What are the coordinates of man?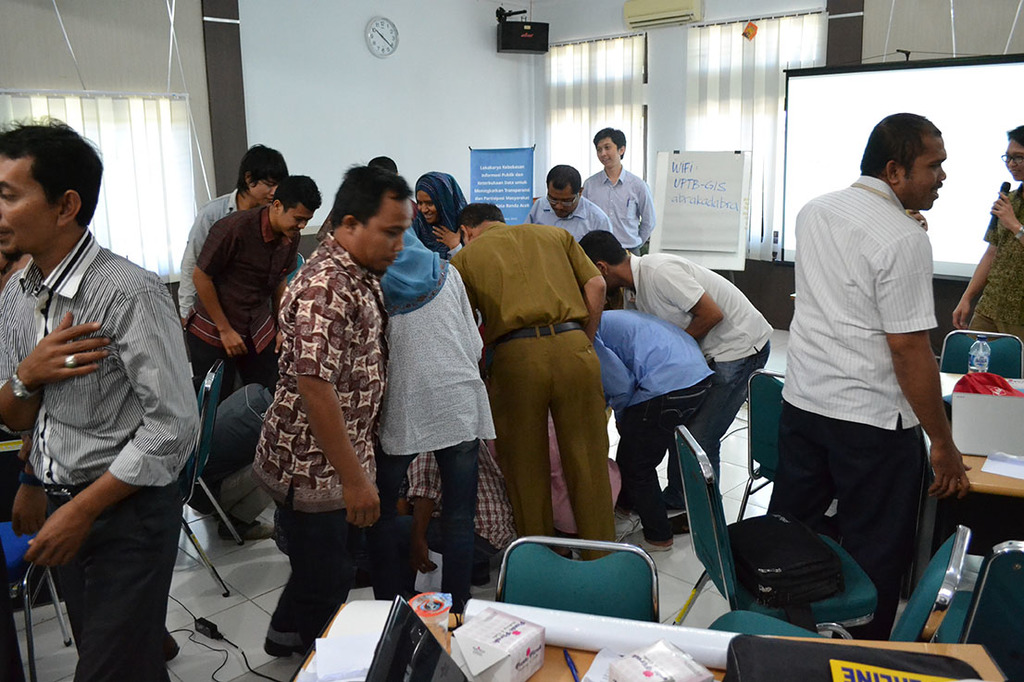
locate(187, 176, 323, 542).
